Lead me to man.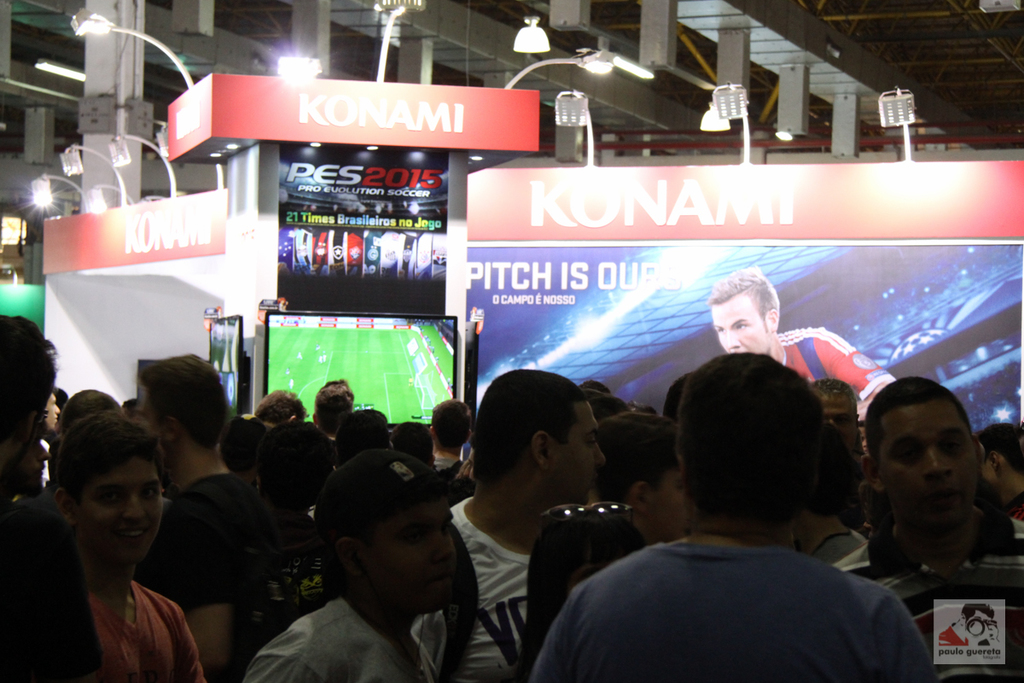
Lead to Rect(309, 378, 349, 432).
